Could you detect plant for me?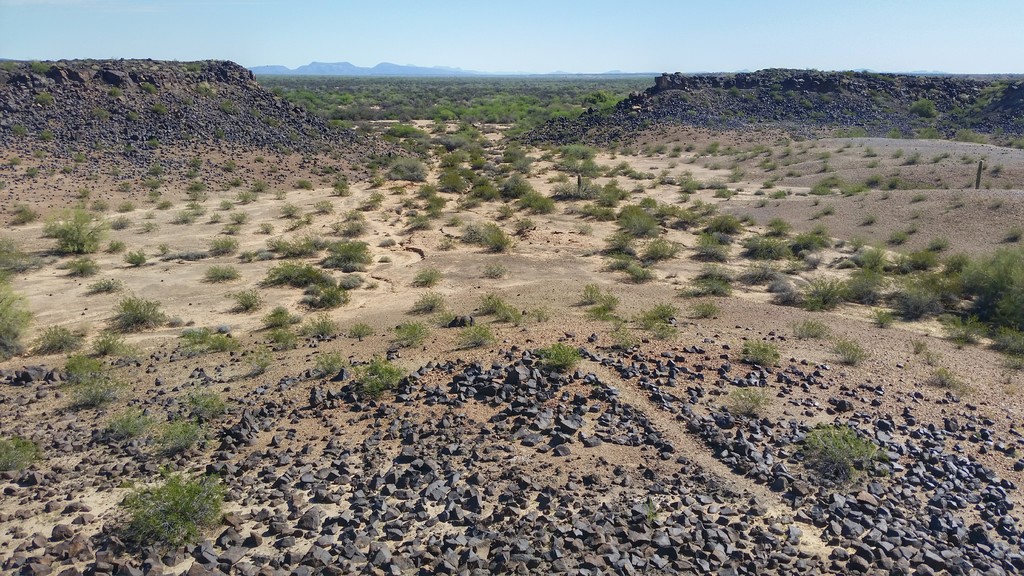
Detection result: left=473, top=319, right=506, bottom=348.
